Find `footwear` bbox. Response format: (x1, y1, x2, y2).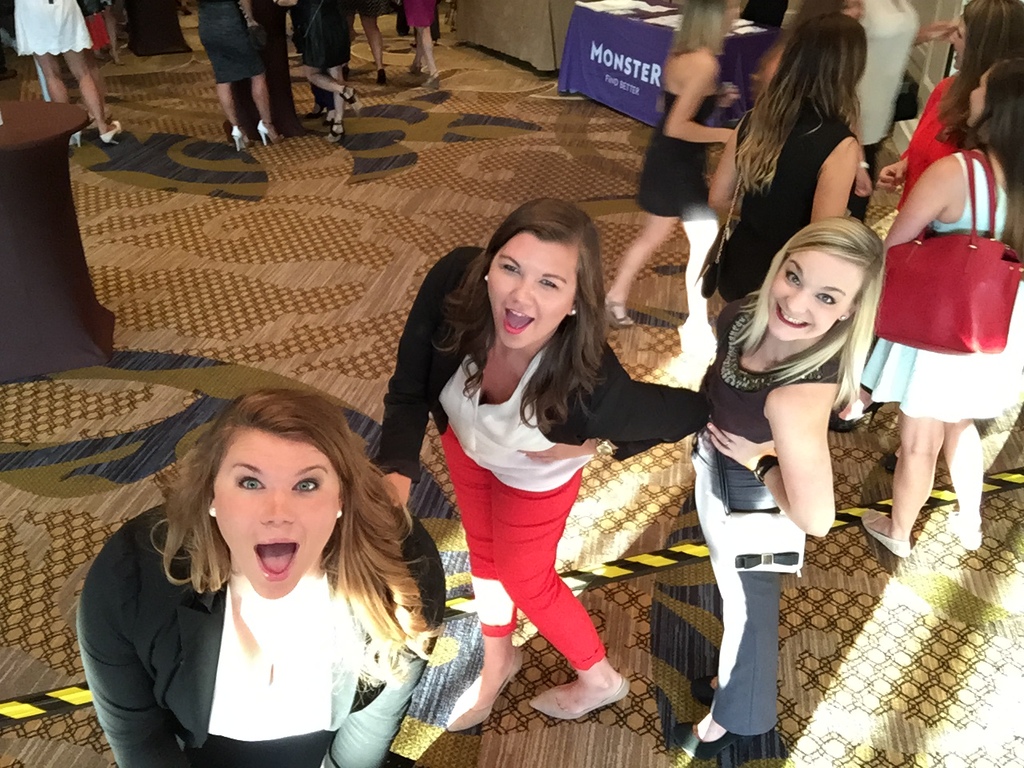
(320, 114, 346, 150).
